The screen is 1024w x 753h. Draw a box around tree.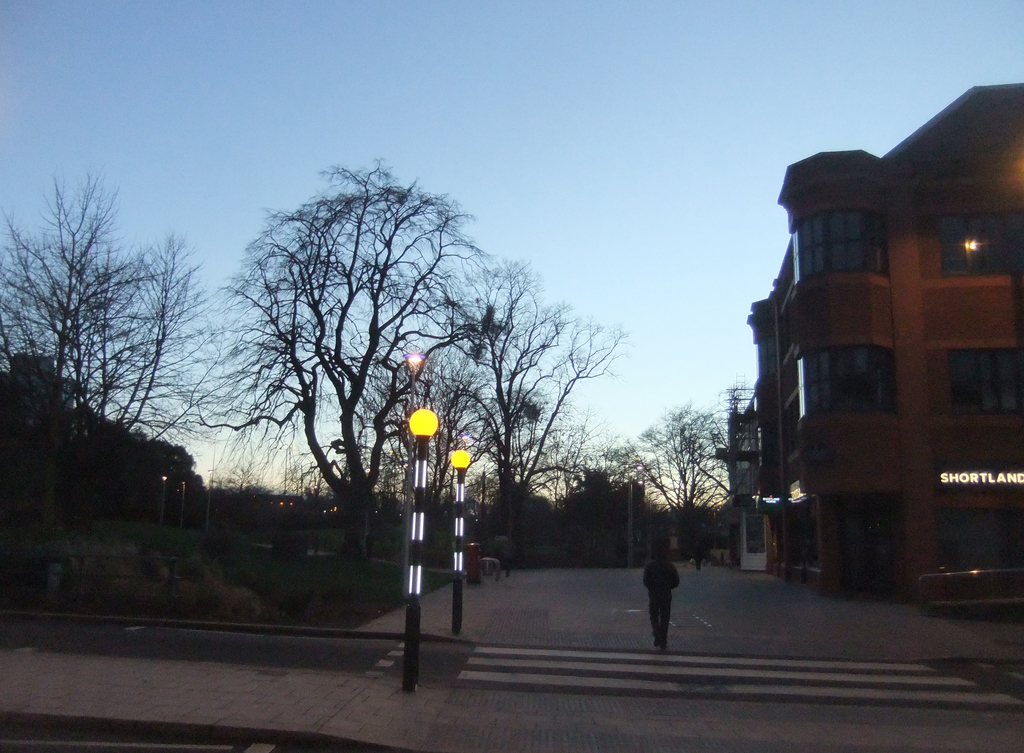
region(568, 409, 733, 562).
